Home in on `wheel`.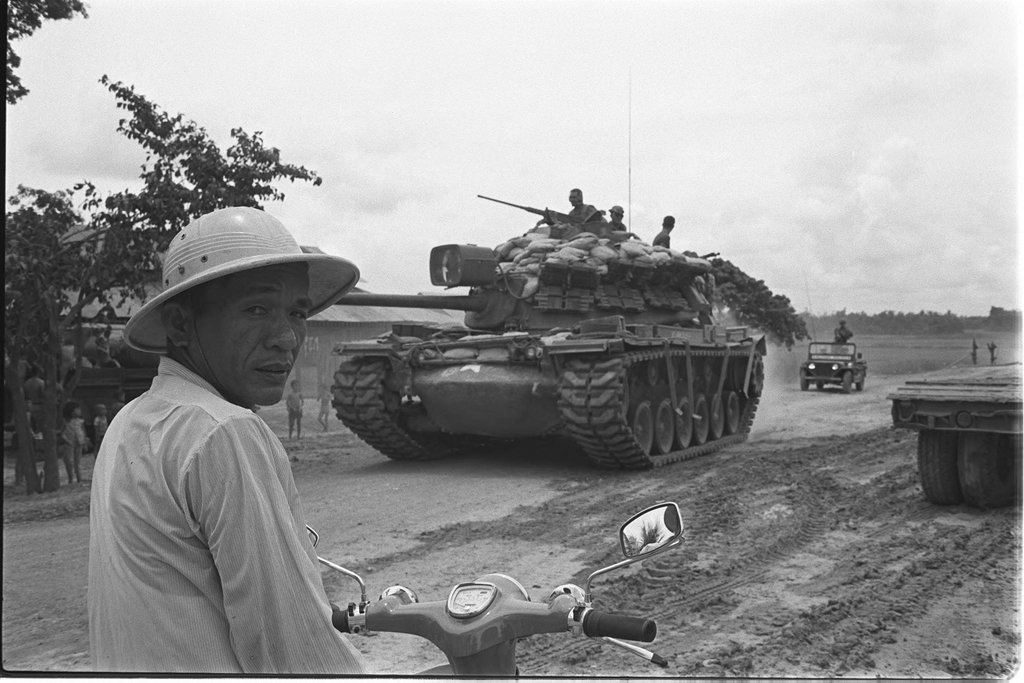
Homed in at pyautogui.locateOnScreen(714, 399, 725, 438).
